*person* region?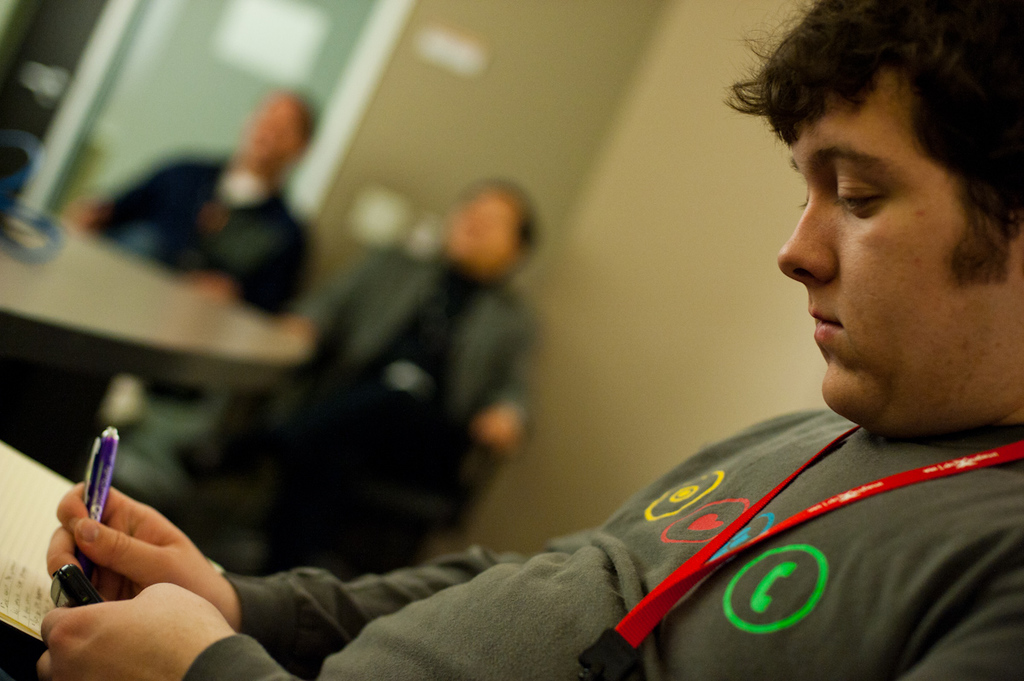
<region>33, 0, 1023, 680</region>
